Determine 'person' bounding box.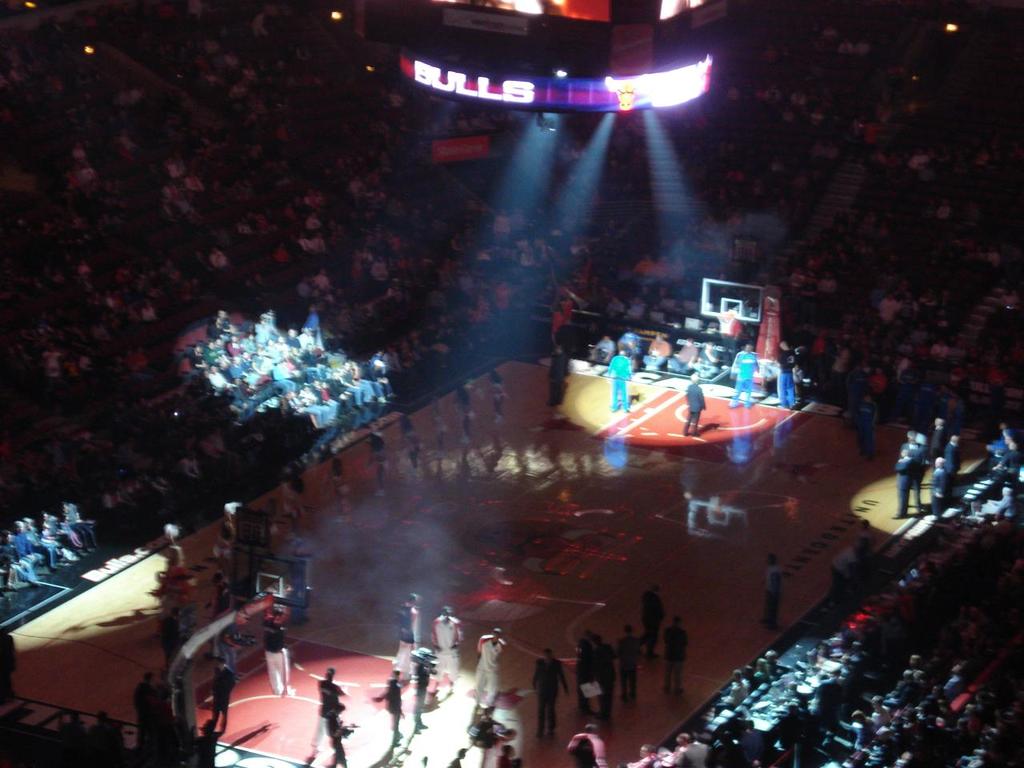
Determined: bbox(586, 624, 608, 714).
